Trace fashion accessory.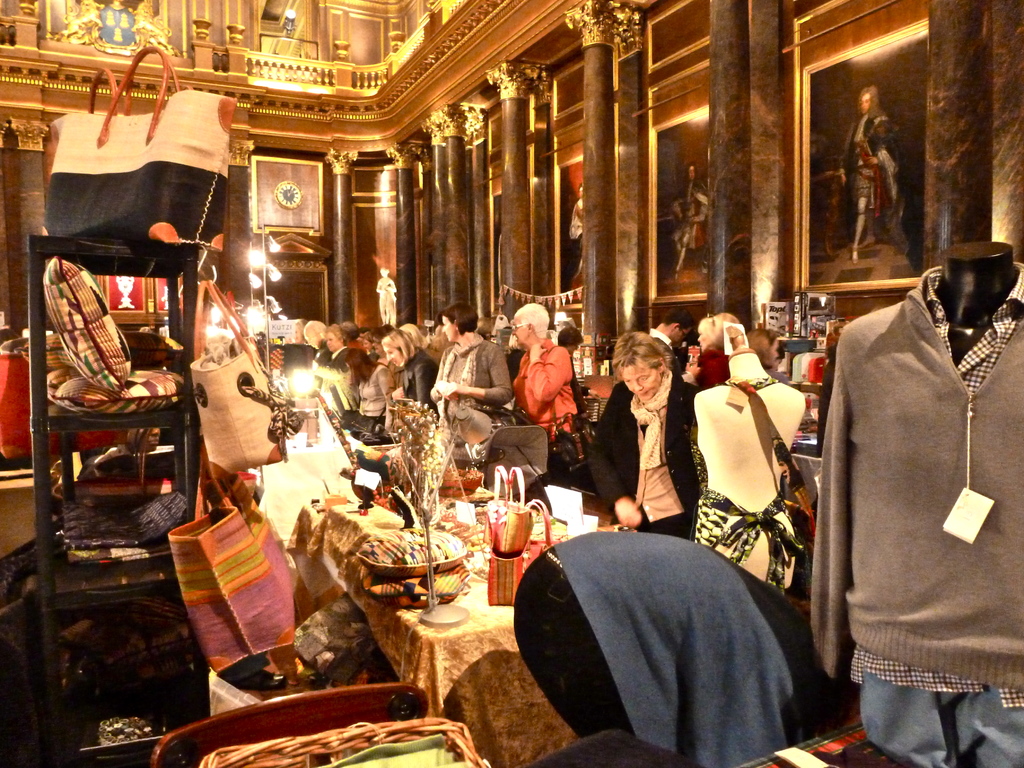
Traced to <bbox>626, 367, 676, 473</bbox>.
